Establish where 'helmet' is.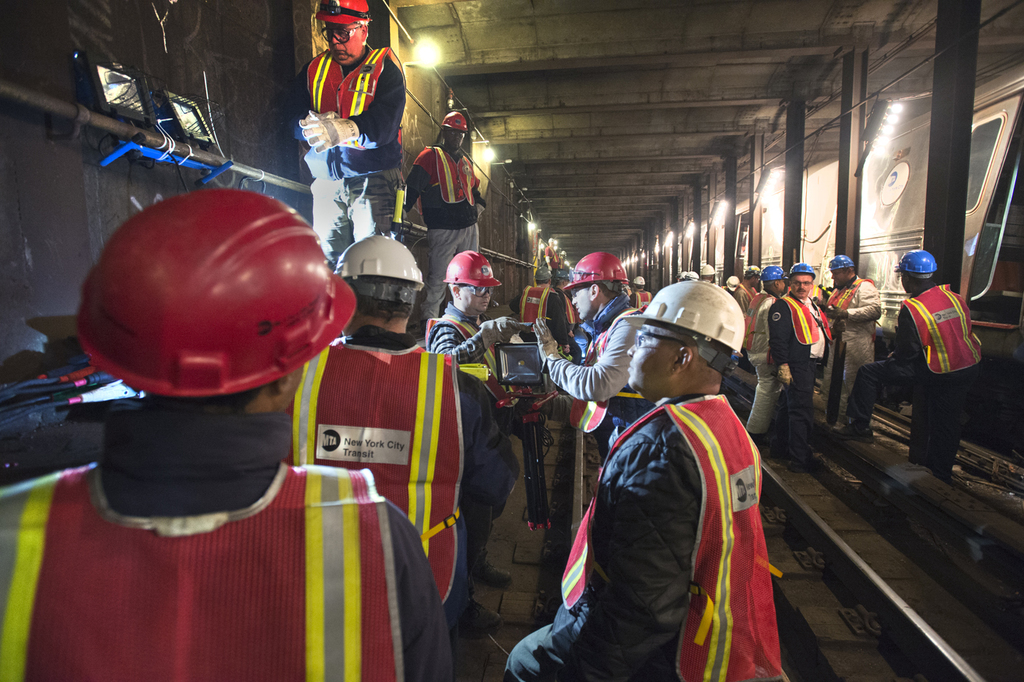
Established at {"left": 314, "top": 0, "right": 381, "bottom": 37}.
